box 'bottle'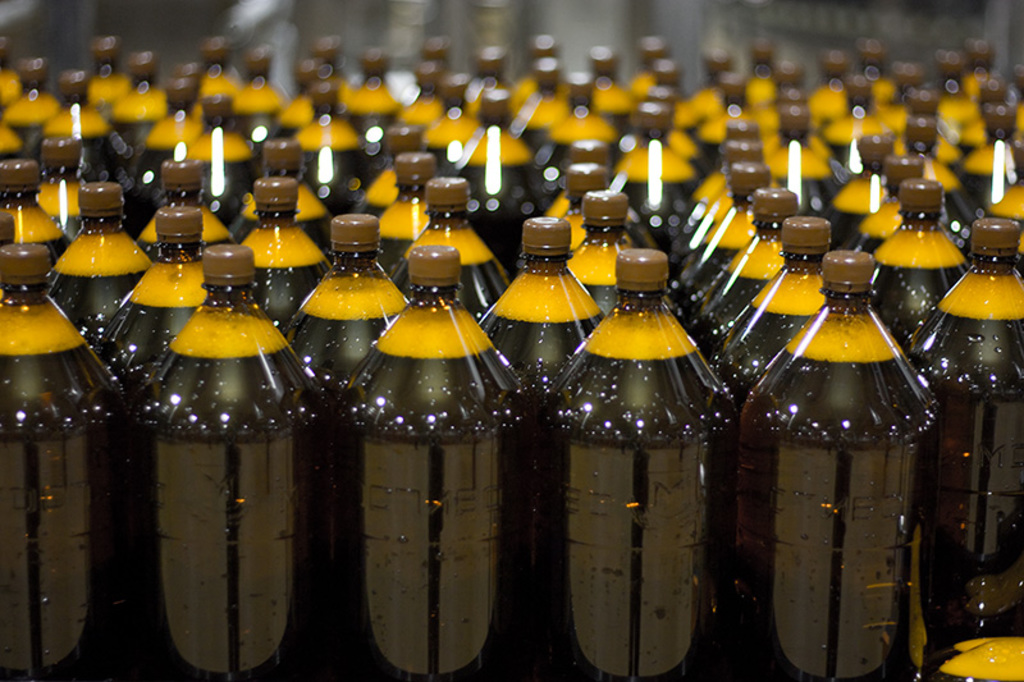
<box>137,155,227,266</box>
